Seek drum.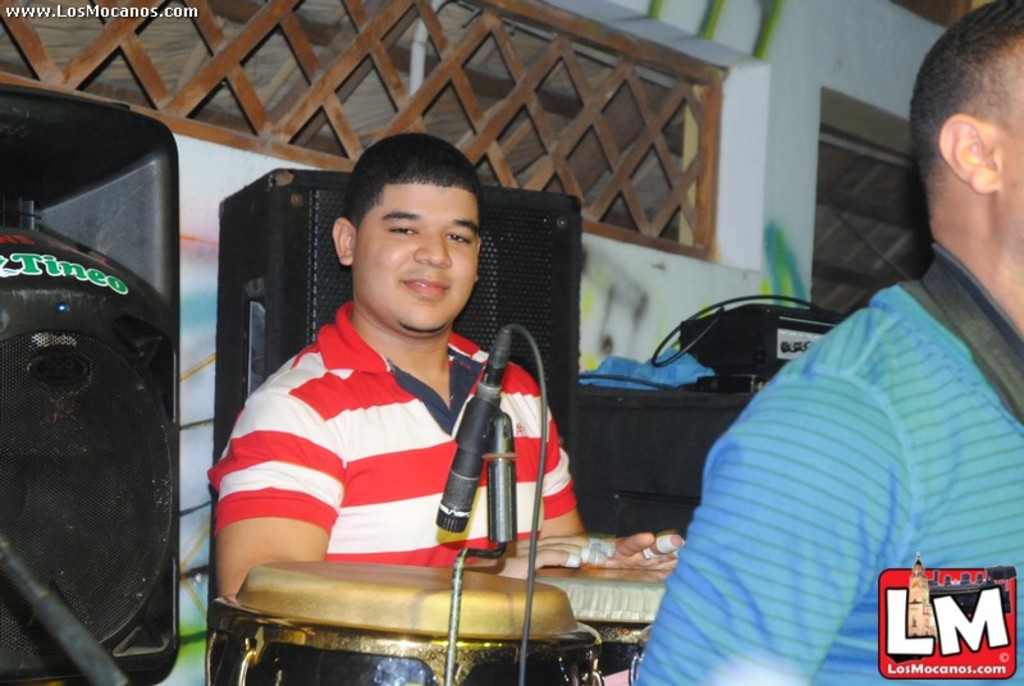
206:555:612:685.
